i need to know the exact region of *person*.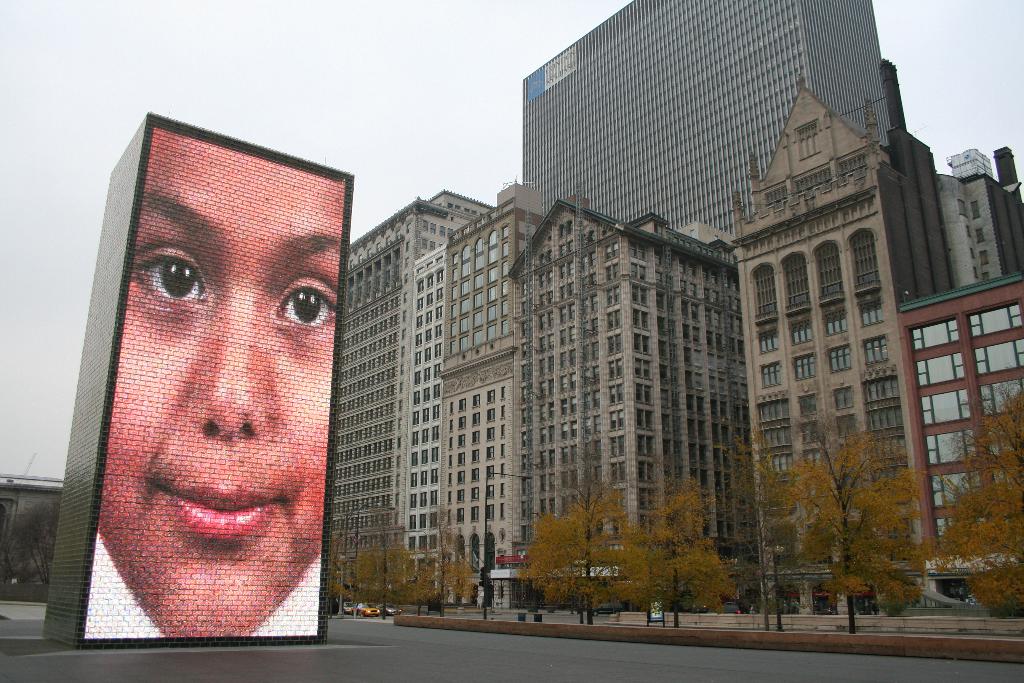
Region: BBox(61, 115, 406, 660).
